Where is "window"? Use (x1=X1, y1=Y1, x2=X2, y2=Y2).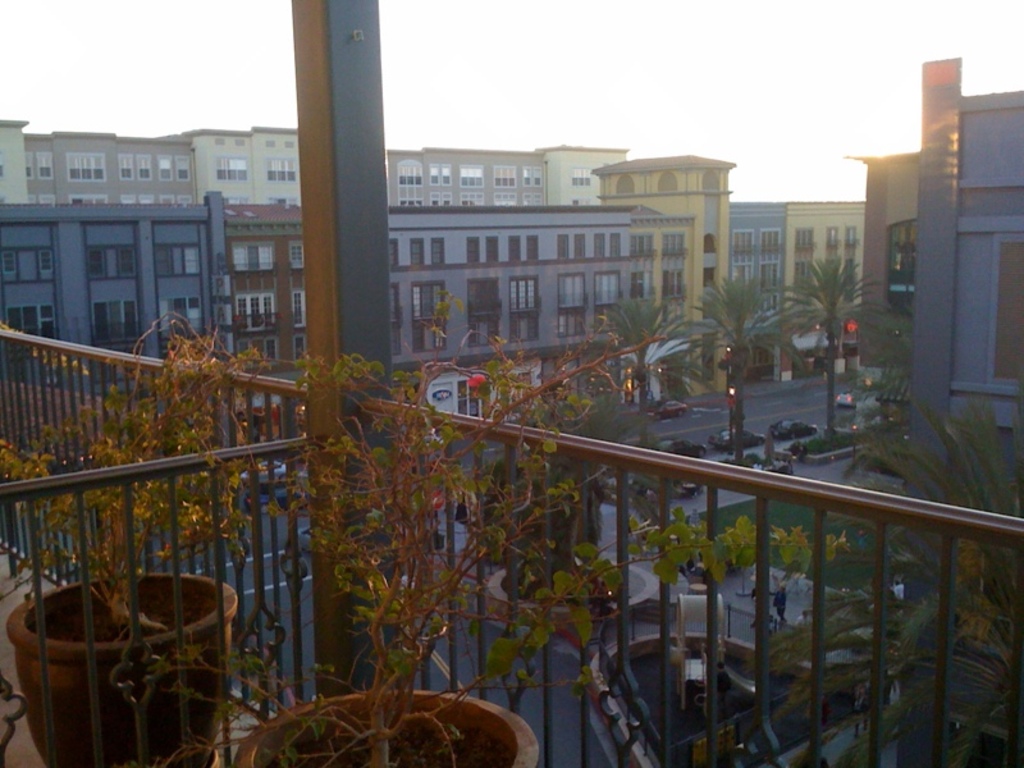
(x1=0, y1=238, x2=51, y2=292).
